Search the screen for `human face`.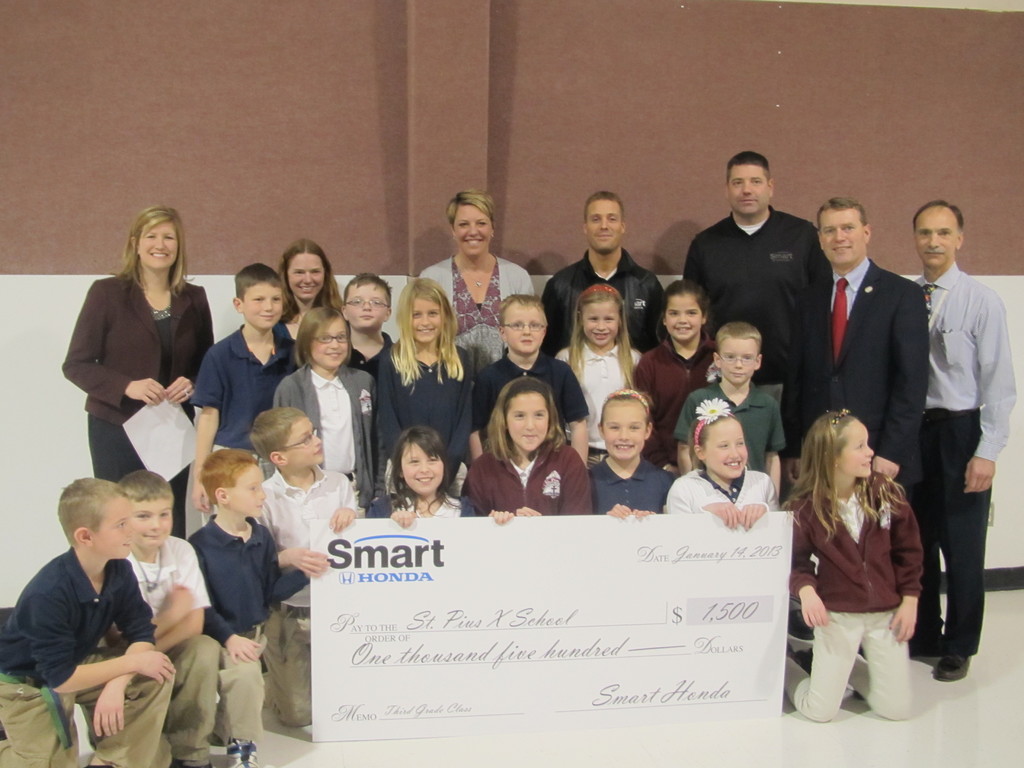
Found at l=286, t=418, r=326, b=468.
